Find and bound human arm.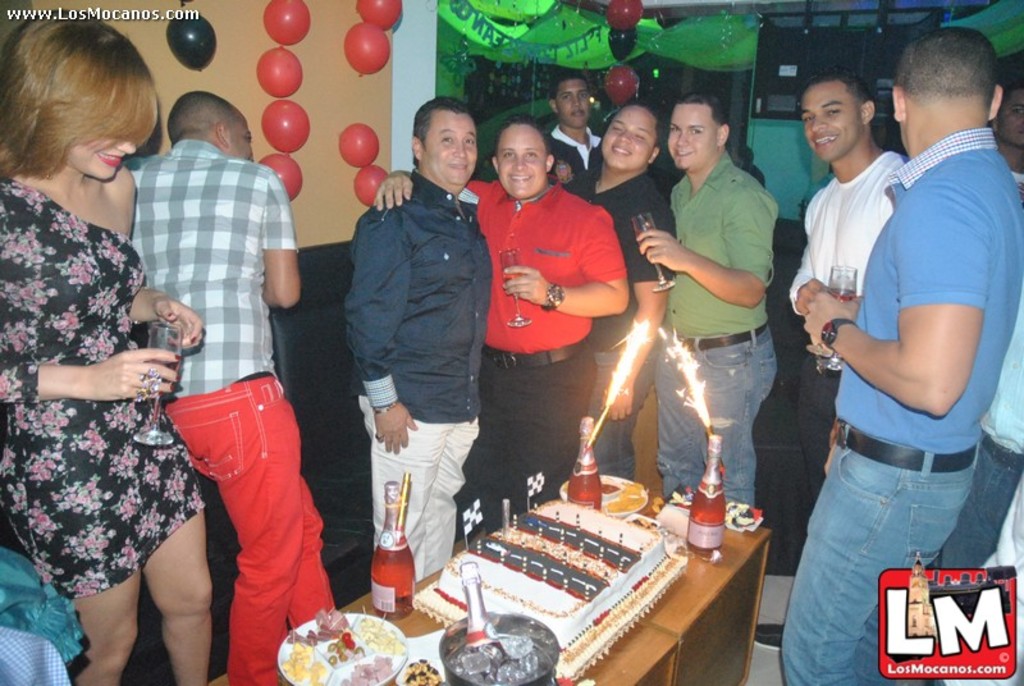
Bound: BBox(0, 346, 183, 403).
